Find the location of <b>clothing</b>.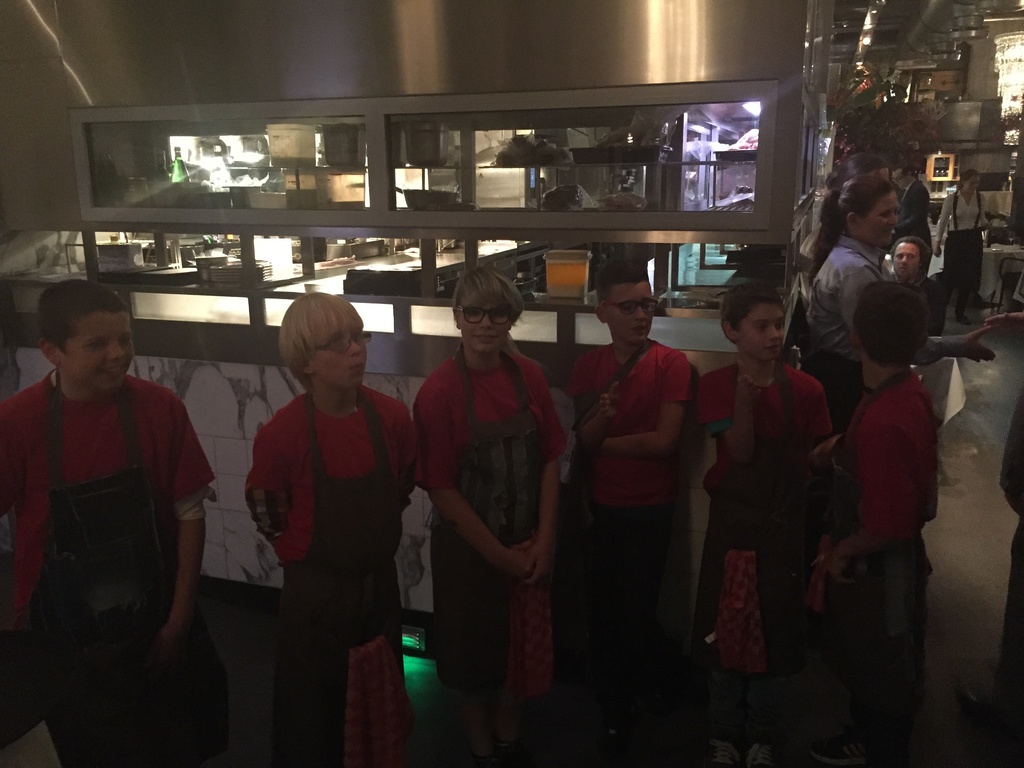
Location: region(885, 273, 952, 378).
